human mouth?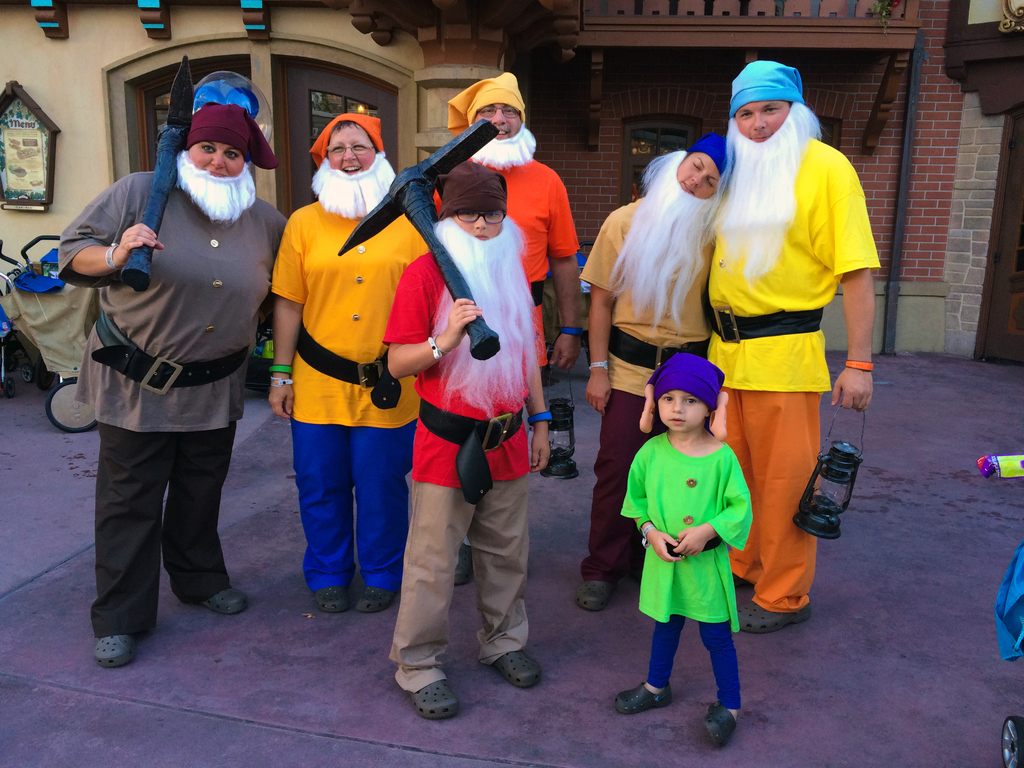
bbox(204, 173, 227, 178)
